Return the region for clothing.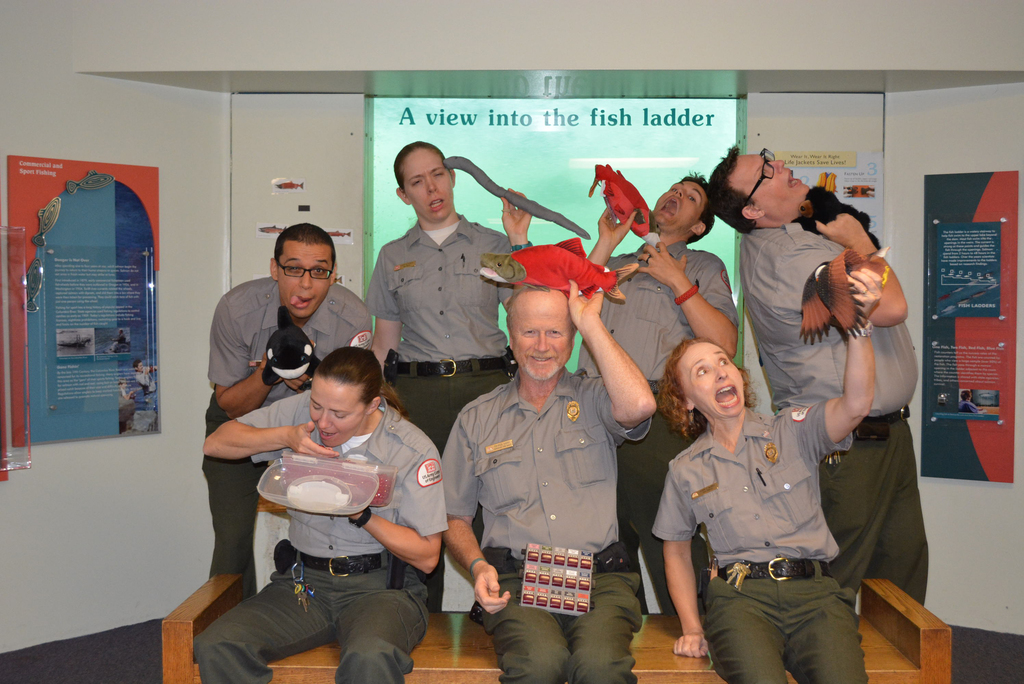
BBox(560, 243, 740, 556).
